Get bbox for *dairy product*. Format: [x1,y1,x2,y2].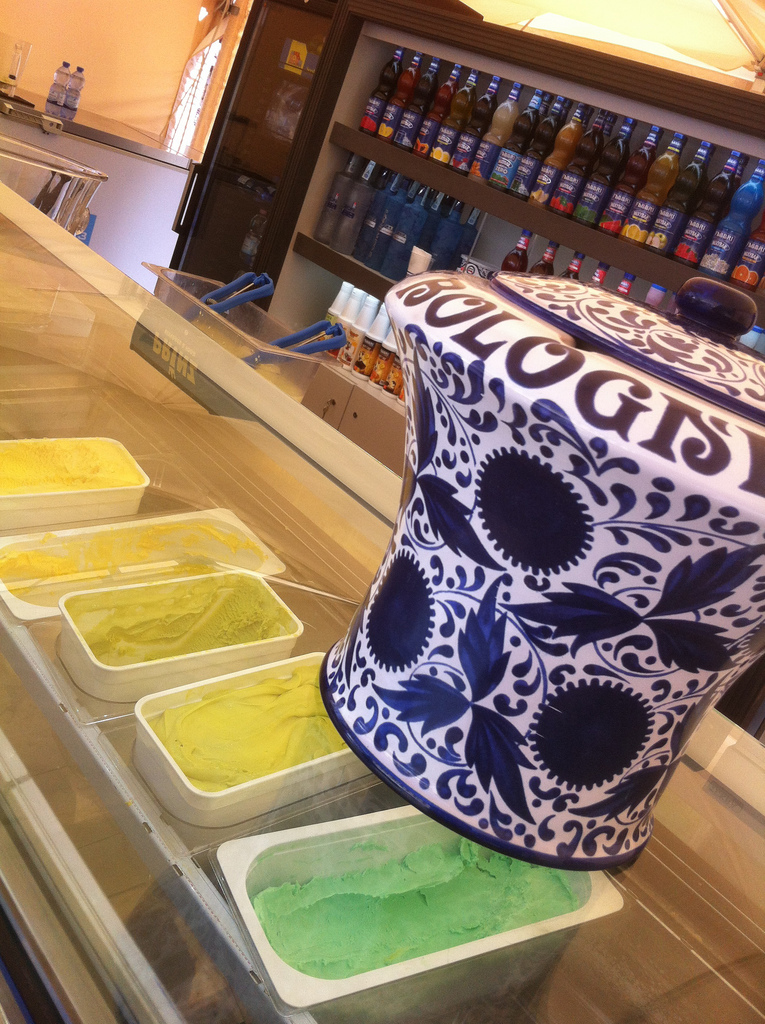
[80,578,284,670].
